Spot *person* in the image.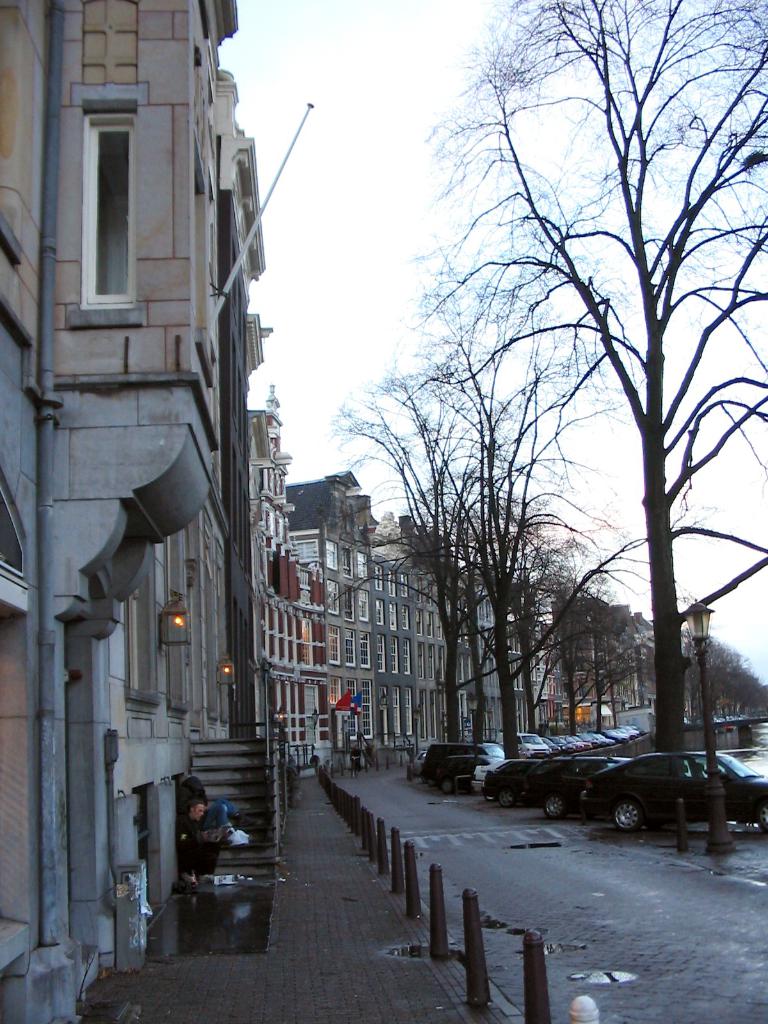
*person* found at 494 727 506 746.
